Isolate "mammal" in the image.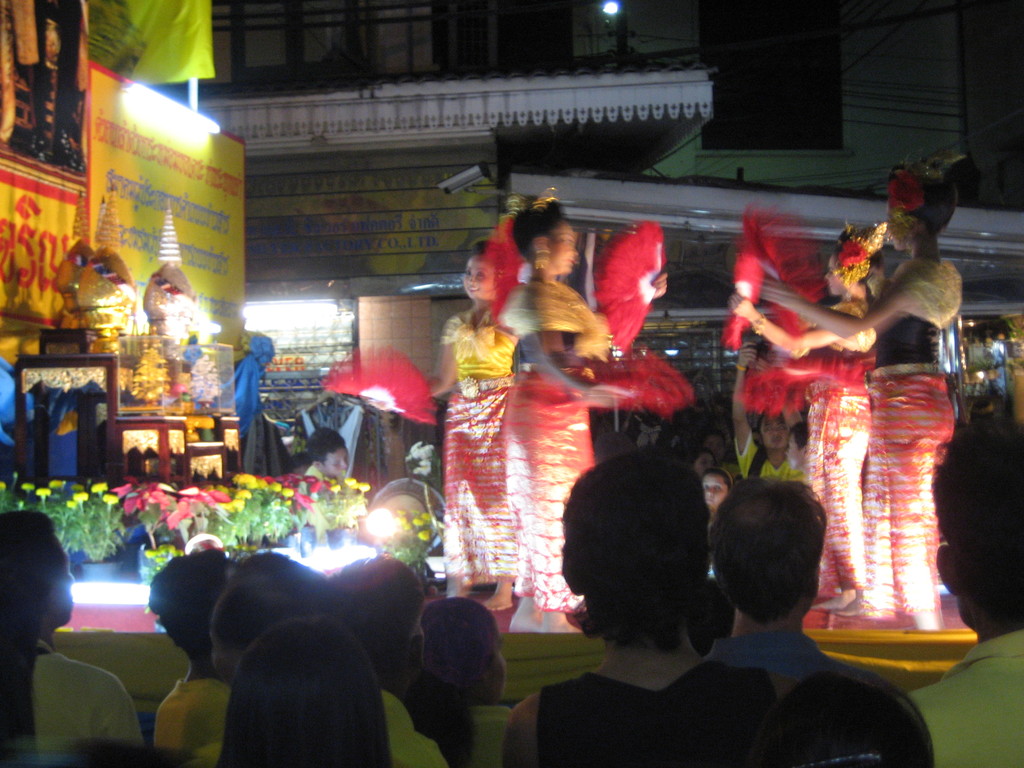
Isolated region: 292, 434, 362, 534.
